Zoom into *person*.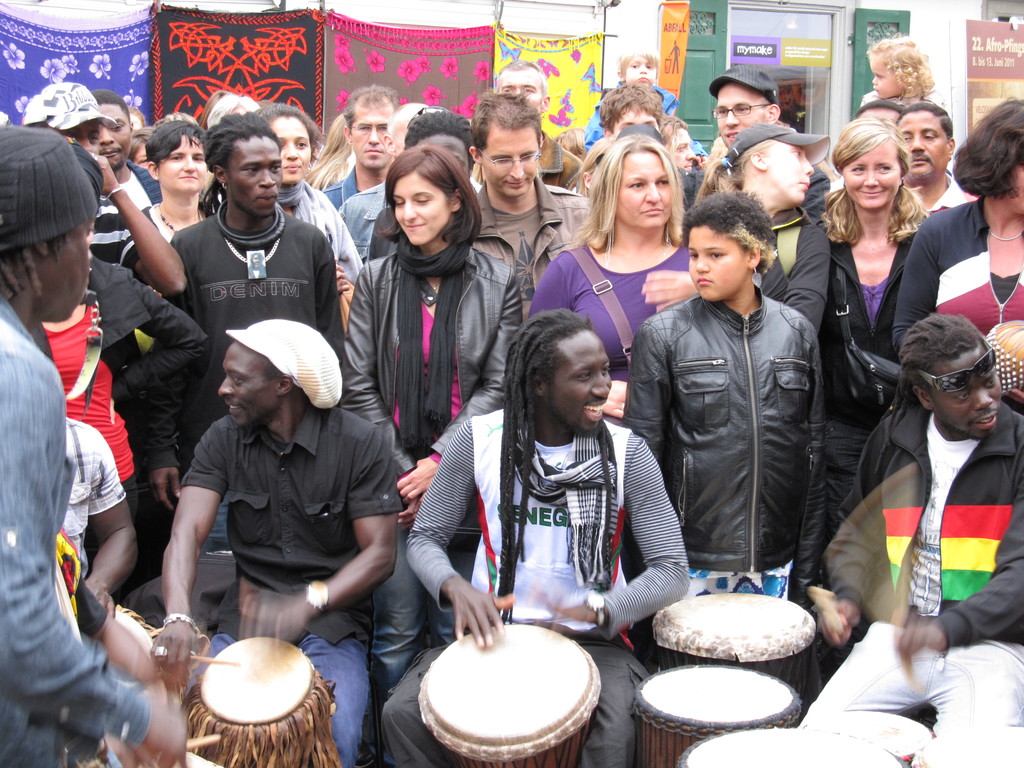
Zoom target: (left=317, top=84, right=392, bottom=214).
